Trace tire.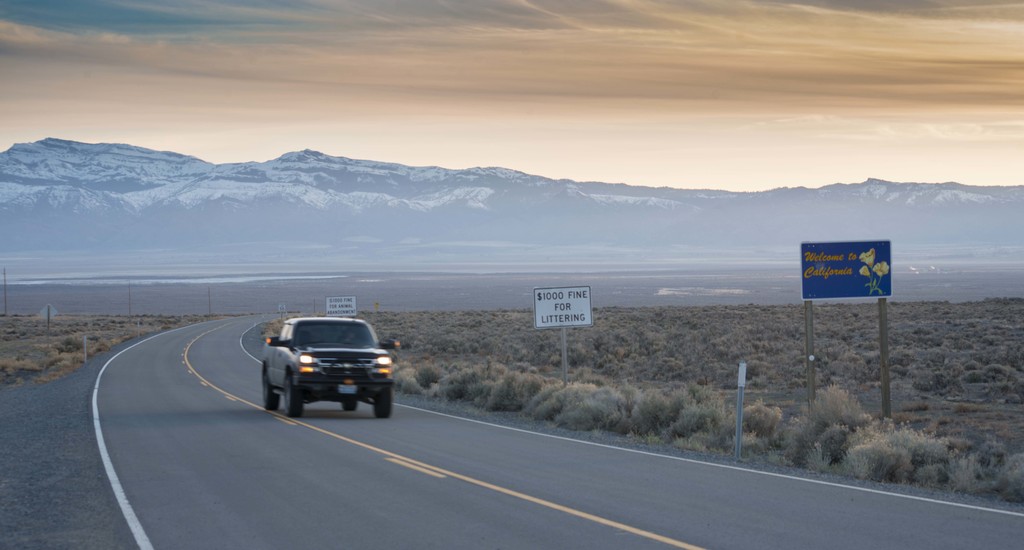
Traced to x1=258, y1=368, x2=276, y2=410.
